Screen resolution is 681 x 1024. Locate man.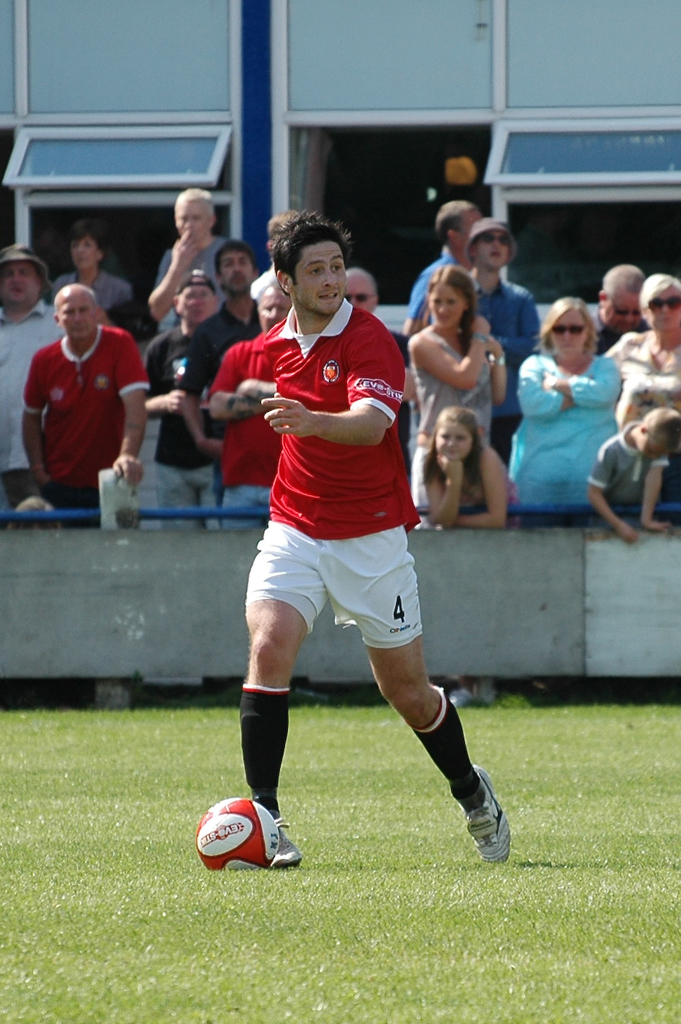
region(591, 266, 646, 357).
